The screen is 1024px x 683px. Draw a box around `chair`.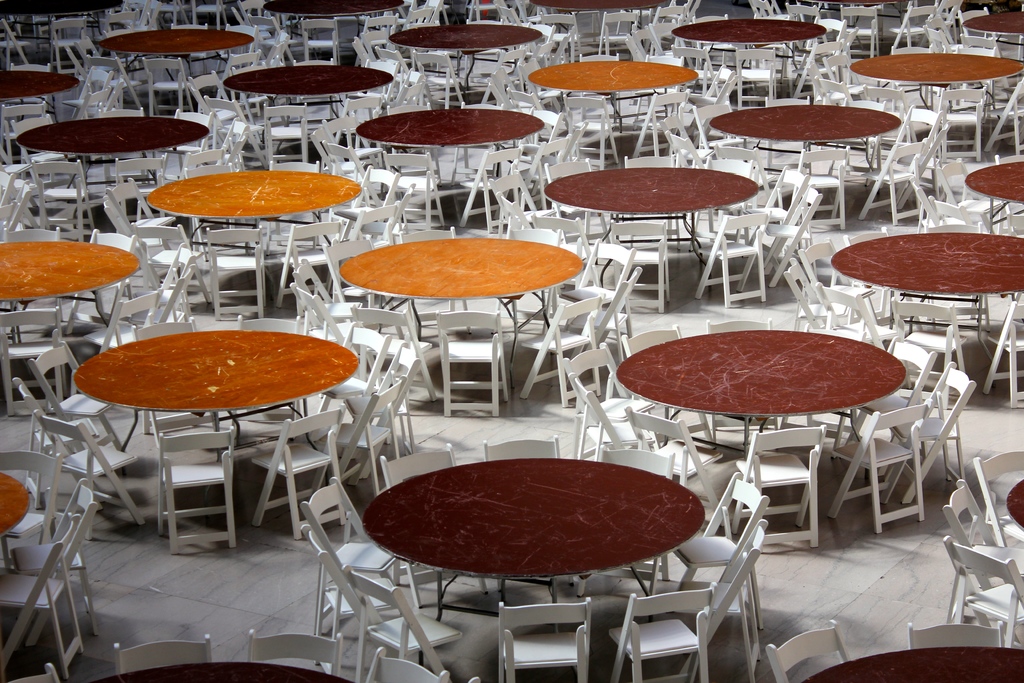
(left=577, top=443, right=675, bottom=604).
